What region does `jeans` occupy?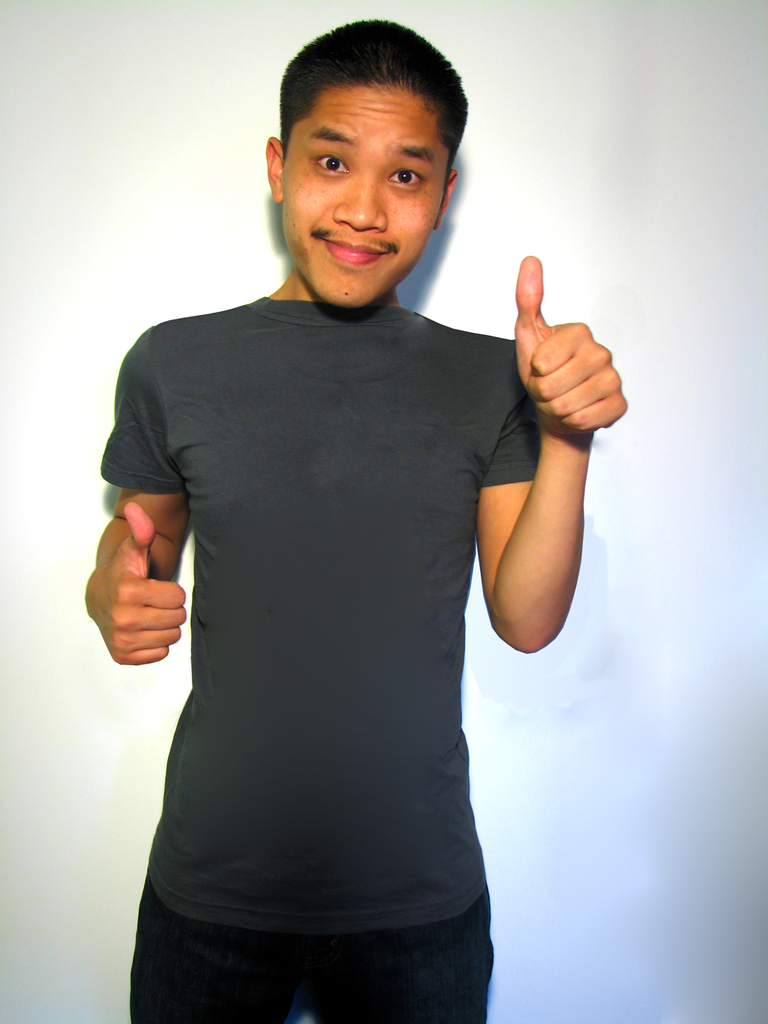
[x1=133, y1=883, x2=500, y2=1023].
